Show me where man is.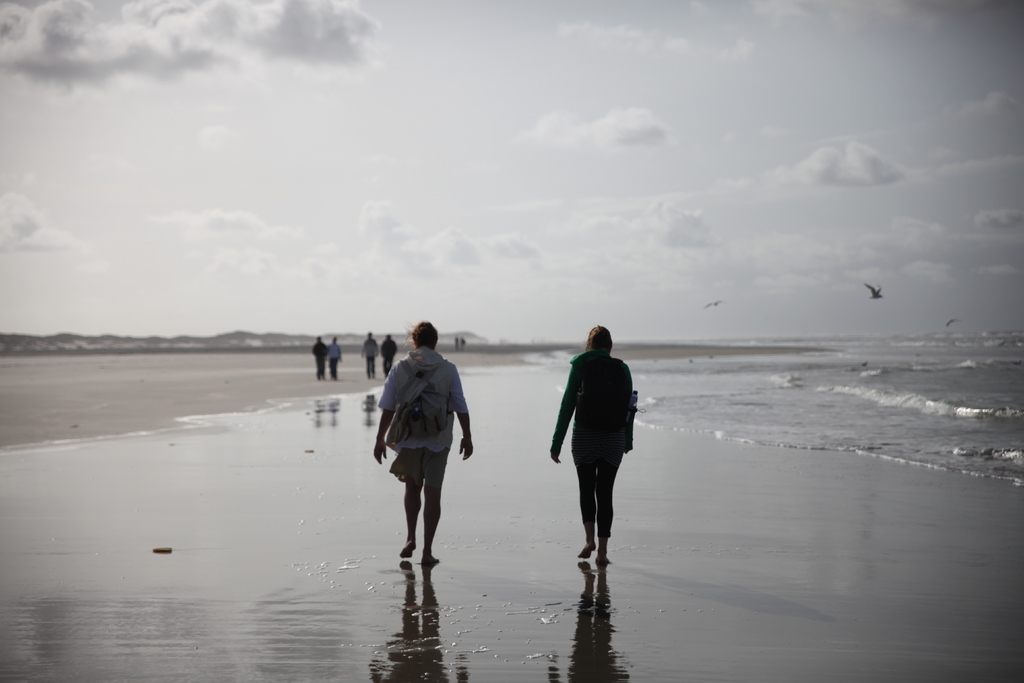
man is at bbox=[378, 334, 397, 376].
